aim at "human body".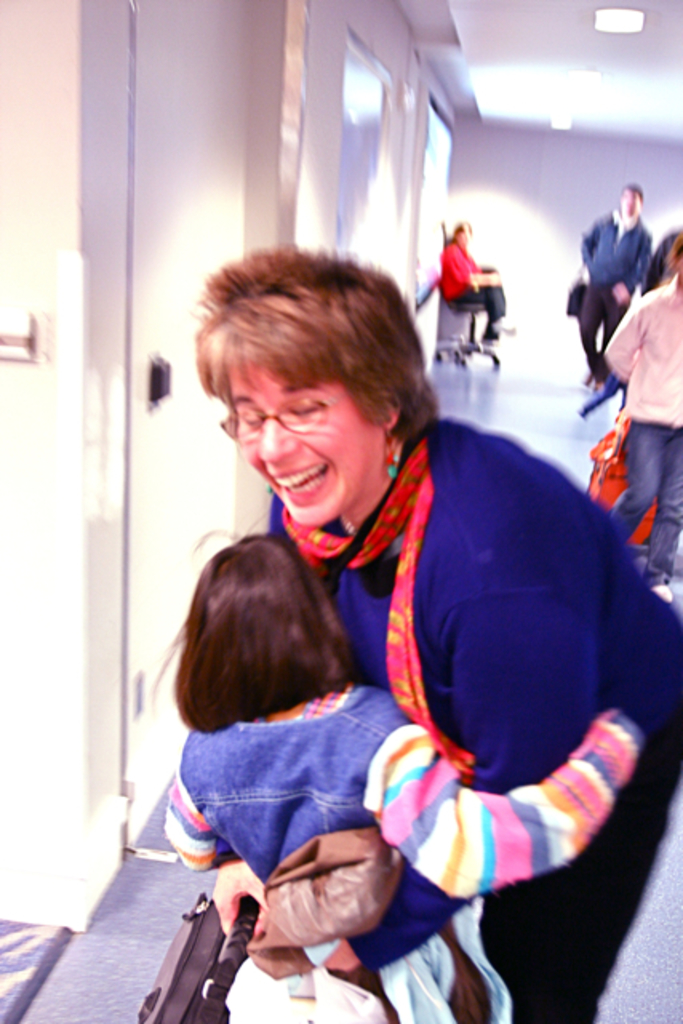
Aimed at left=593, top=272, right=681, bottom=598.
